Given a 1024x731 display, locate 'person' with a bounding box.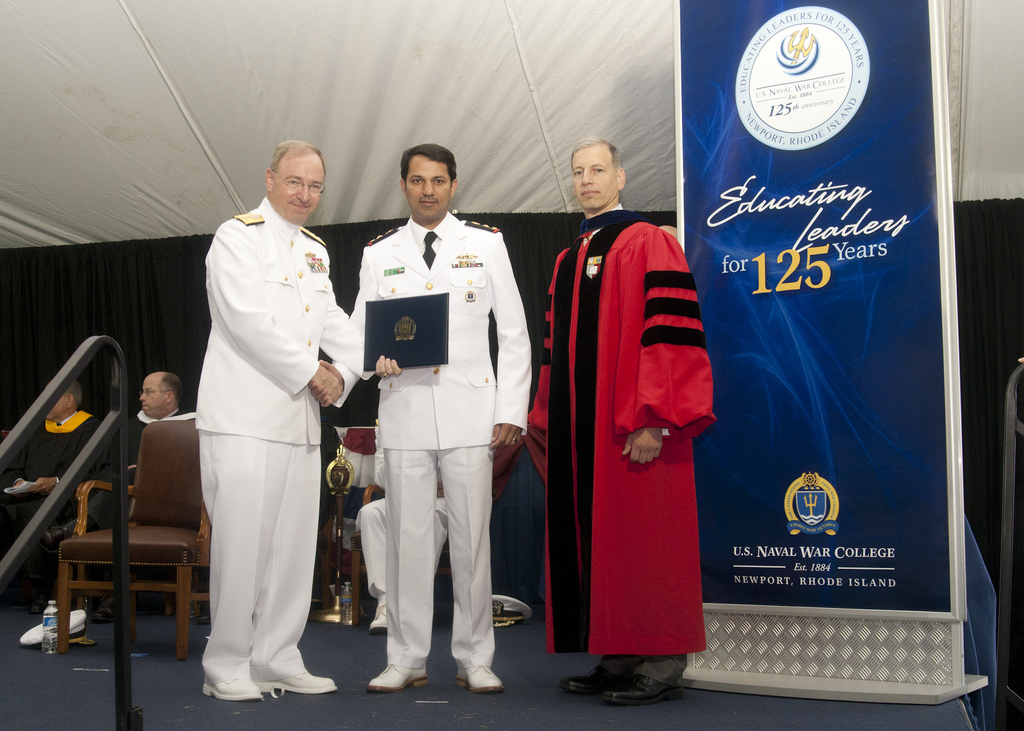
Located: l=306, t=141, r=531, b=692.
